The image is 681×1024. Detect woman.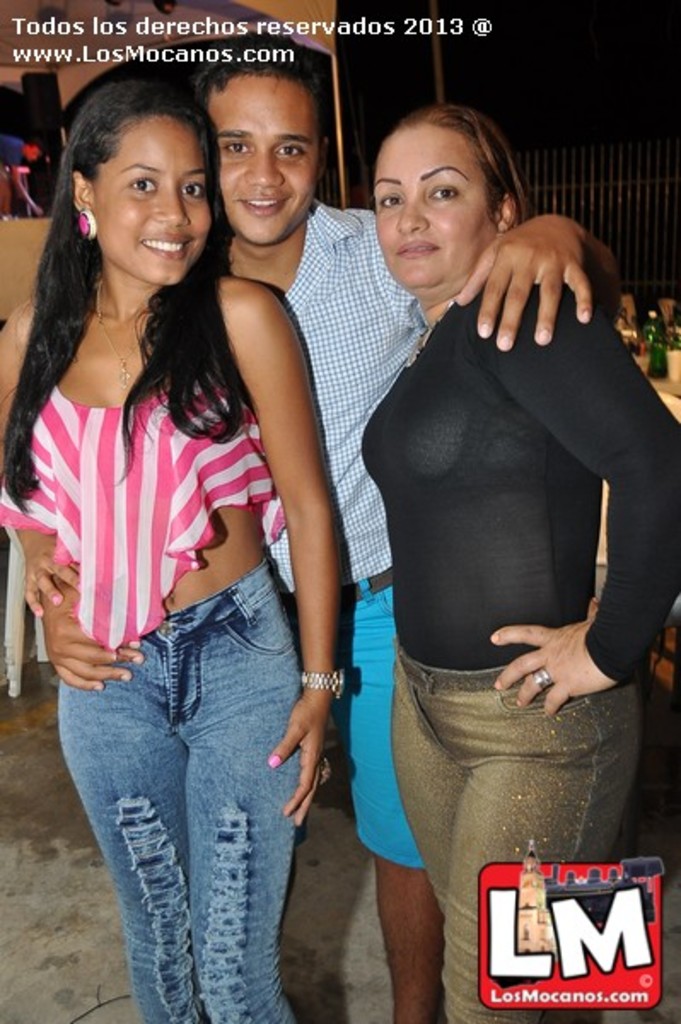
Detection: detection(358, 97, 679, 1022).
